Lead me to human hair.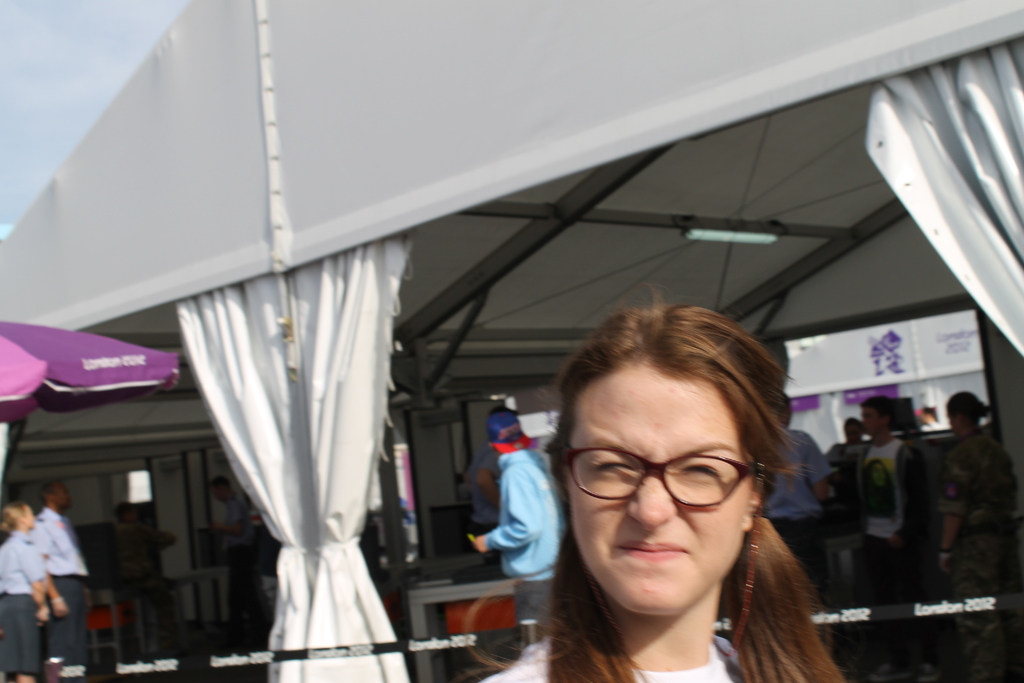
Lead to {"x1": 862, "y1": 395, "x2": 900, "y2": 431}.
